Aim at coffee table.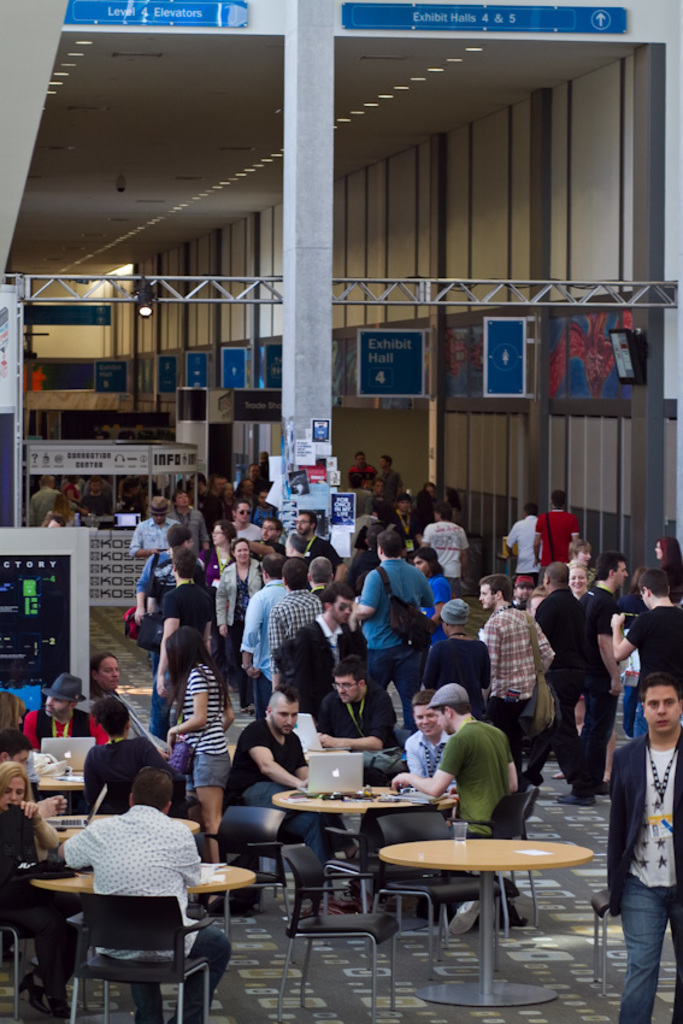
Aimed at 34 858 259 972.
